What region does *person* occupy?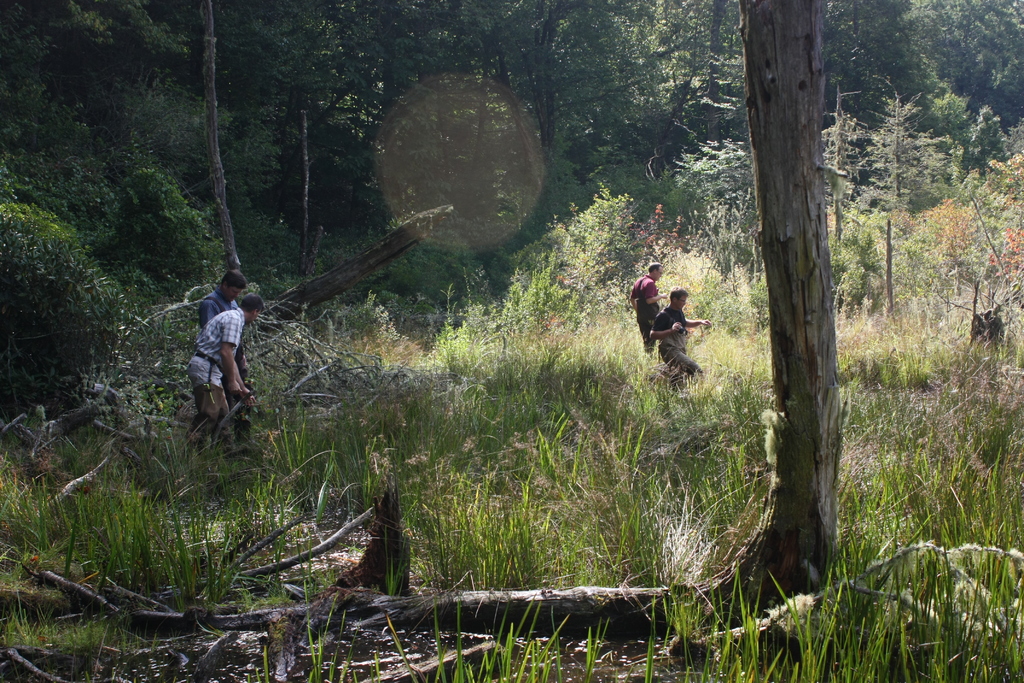
[186, 295, 264, 442].
